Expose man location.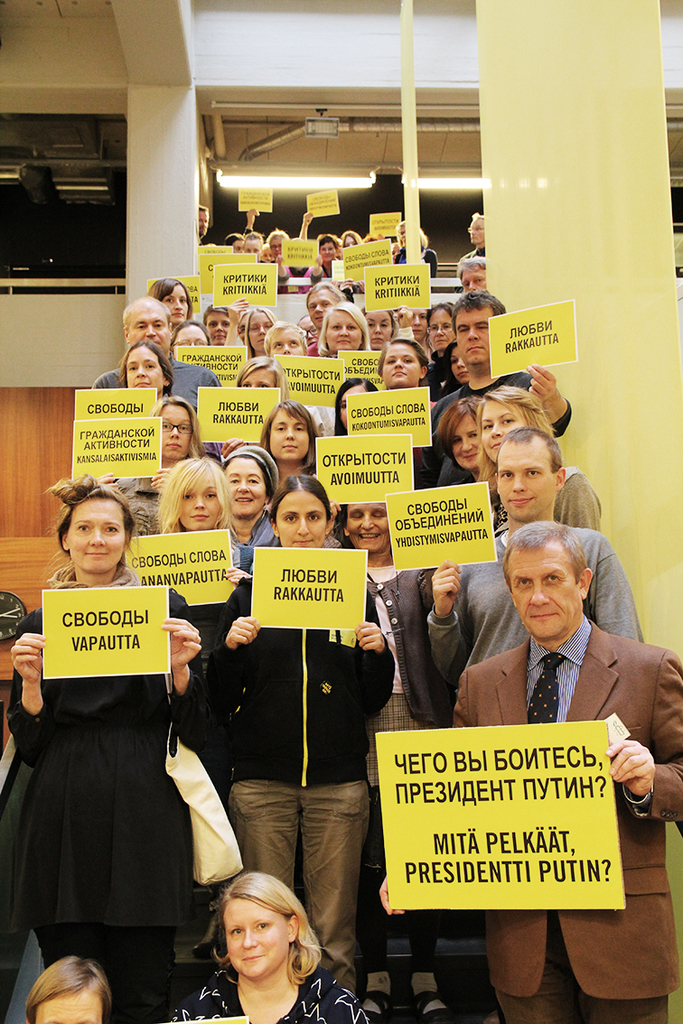
Exposed at 422 427 647 692.
